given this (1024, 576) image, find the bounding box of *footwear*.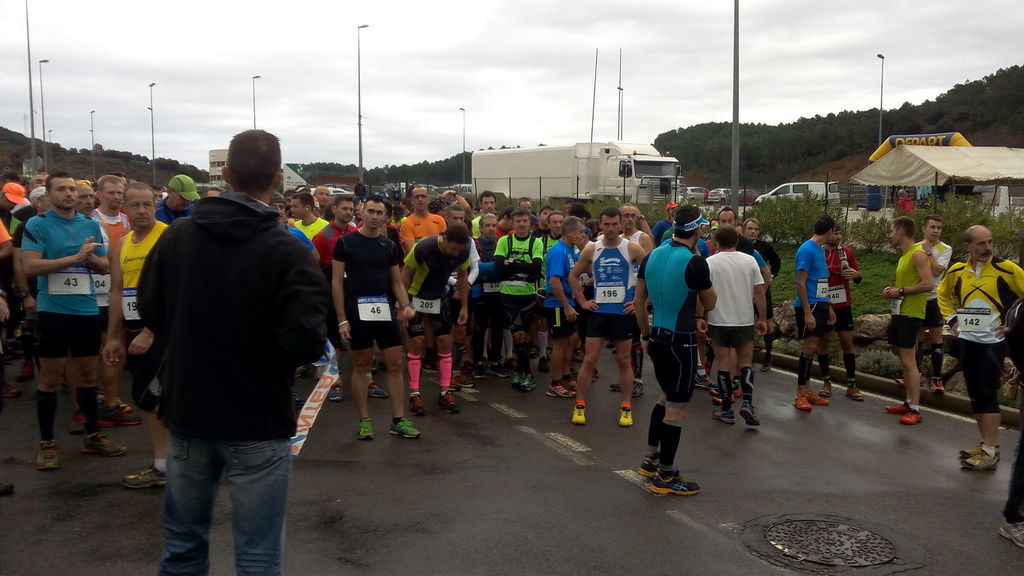
select_region(630, 378, 644, 397).
